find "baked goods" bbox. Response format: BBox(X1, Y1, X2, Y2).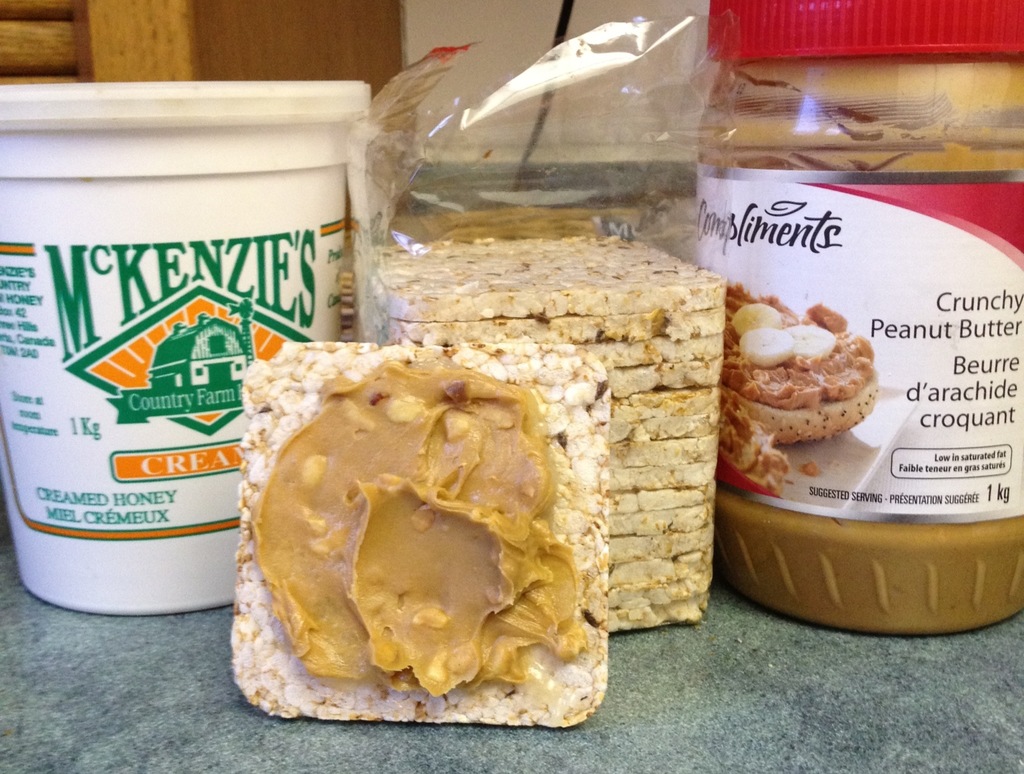
BBox(721, 274, 884, 440).
